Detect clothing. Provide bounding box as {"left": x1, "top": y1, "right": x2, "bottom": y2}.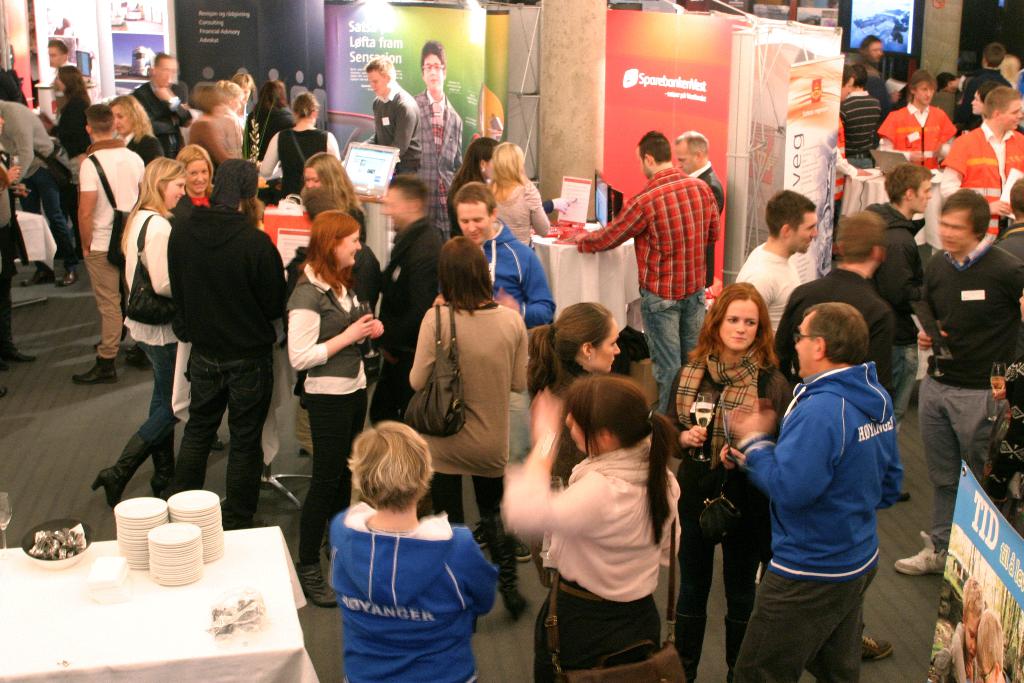
{"left": 867, "top": 206, "right": 918, "bottom": 336}.
